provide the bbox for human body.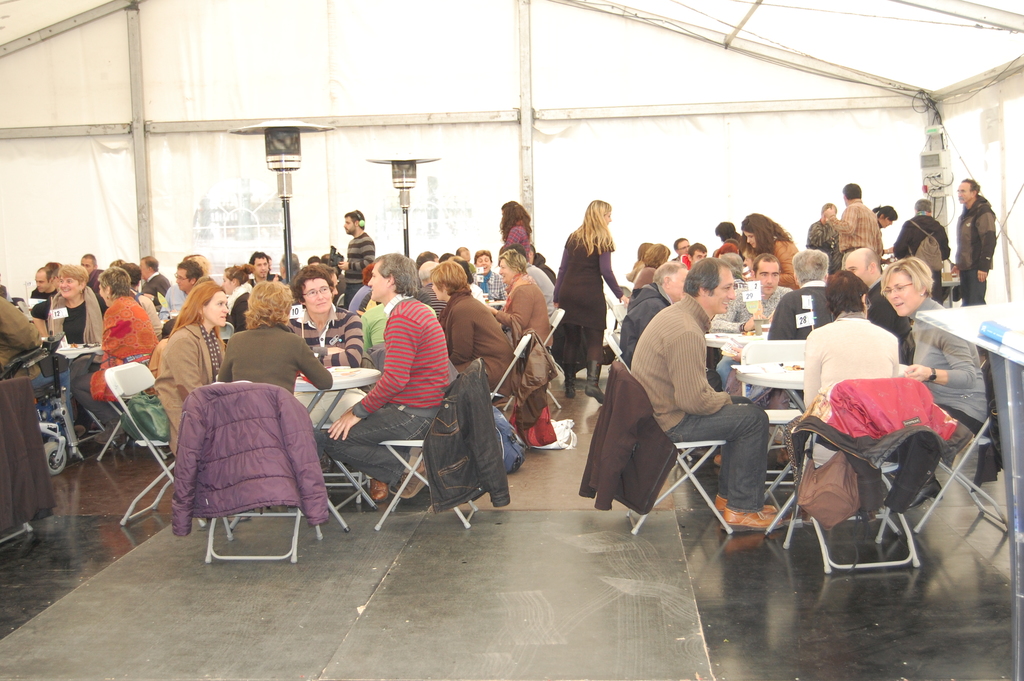
{"left": 892, "top": 192, "right": 950, "bottom": 294}.
